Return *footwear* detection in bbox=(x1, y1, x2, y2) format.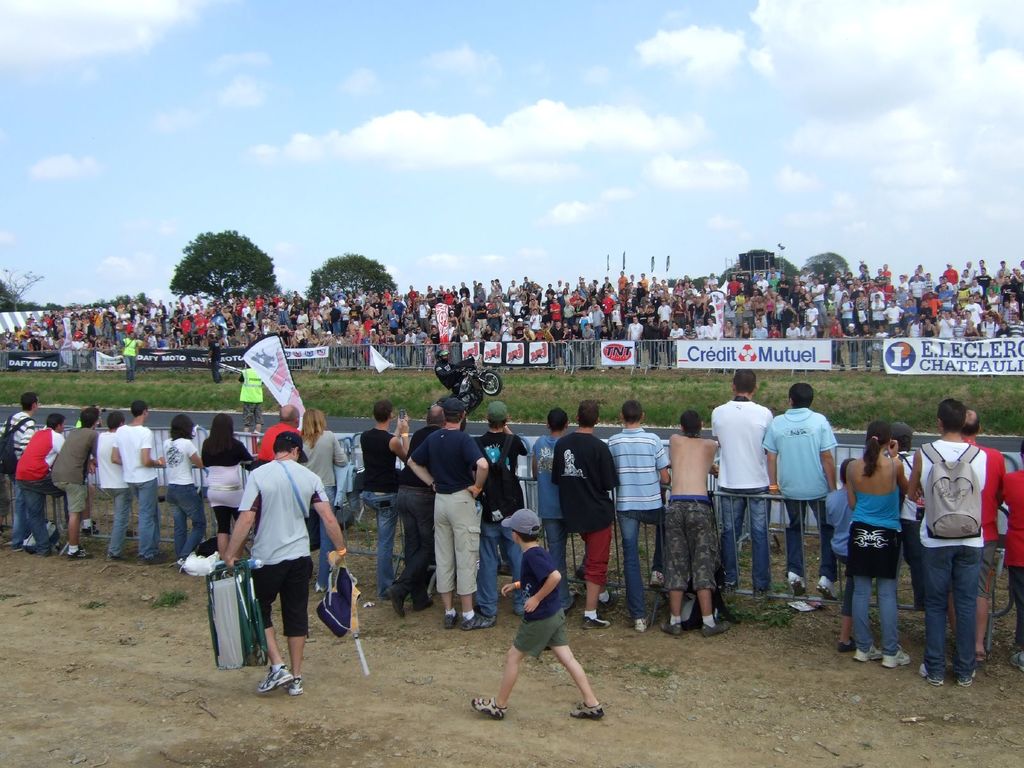
bbox=(755, 586, 765, 602).
